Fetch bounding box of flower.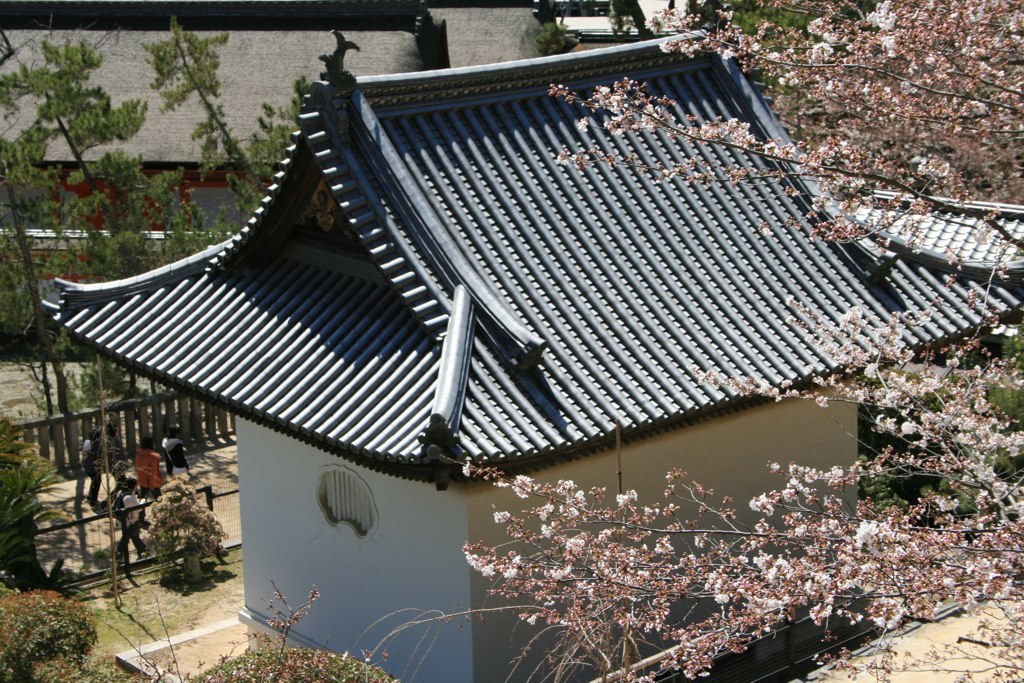
Bbox: pyautogui.locateOnScreen(860, 596, 915, 635).
